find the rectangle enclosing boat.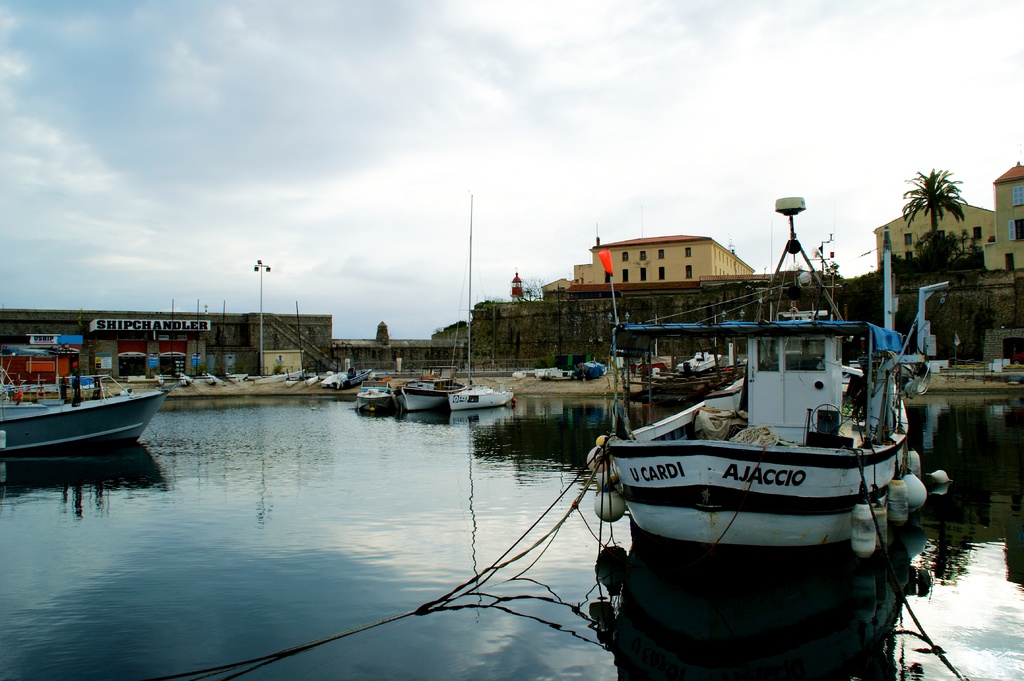
box=[673, 348, 721, 372].
